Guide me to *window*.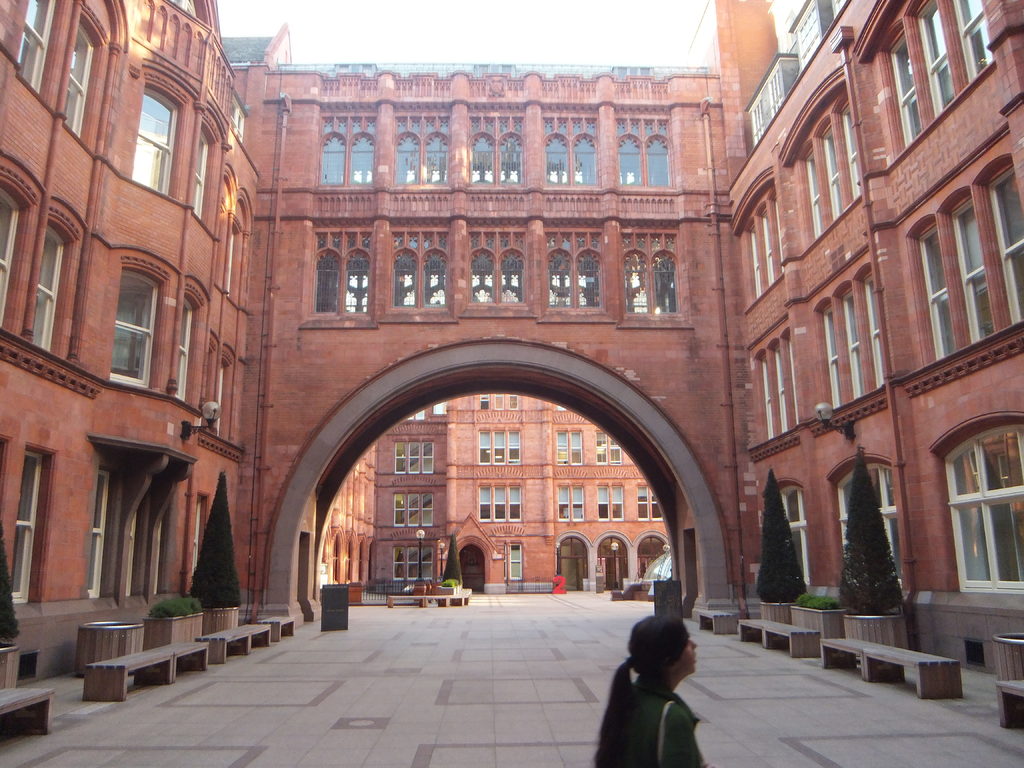
Guidance: 15 0 58 90.
